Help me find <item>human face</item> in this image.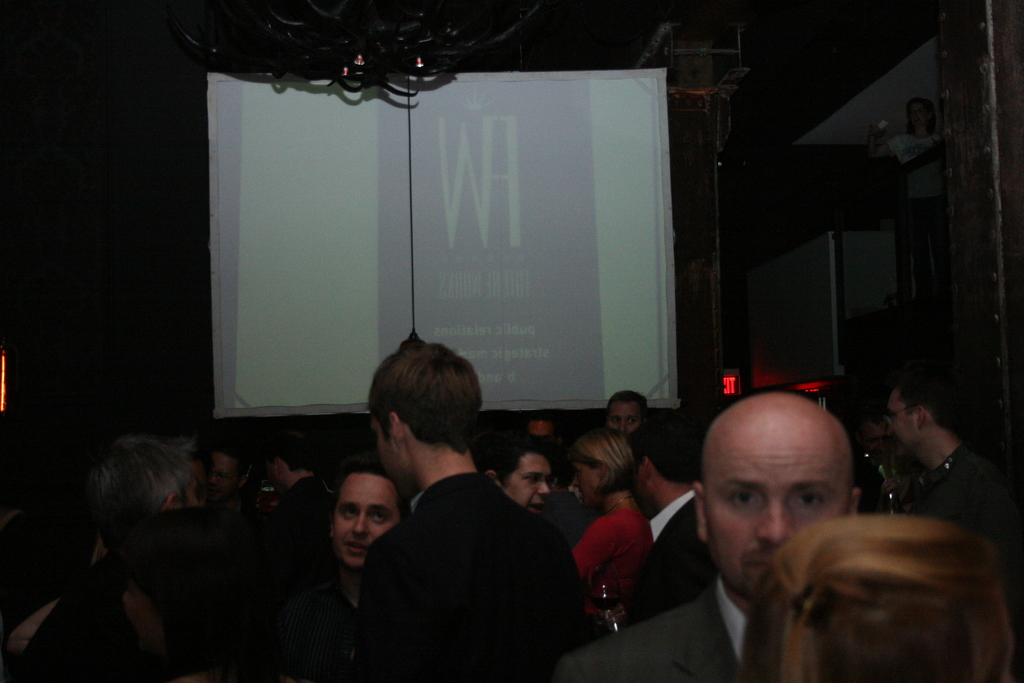
Found it: [505, 453, 555, 514].
